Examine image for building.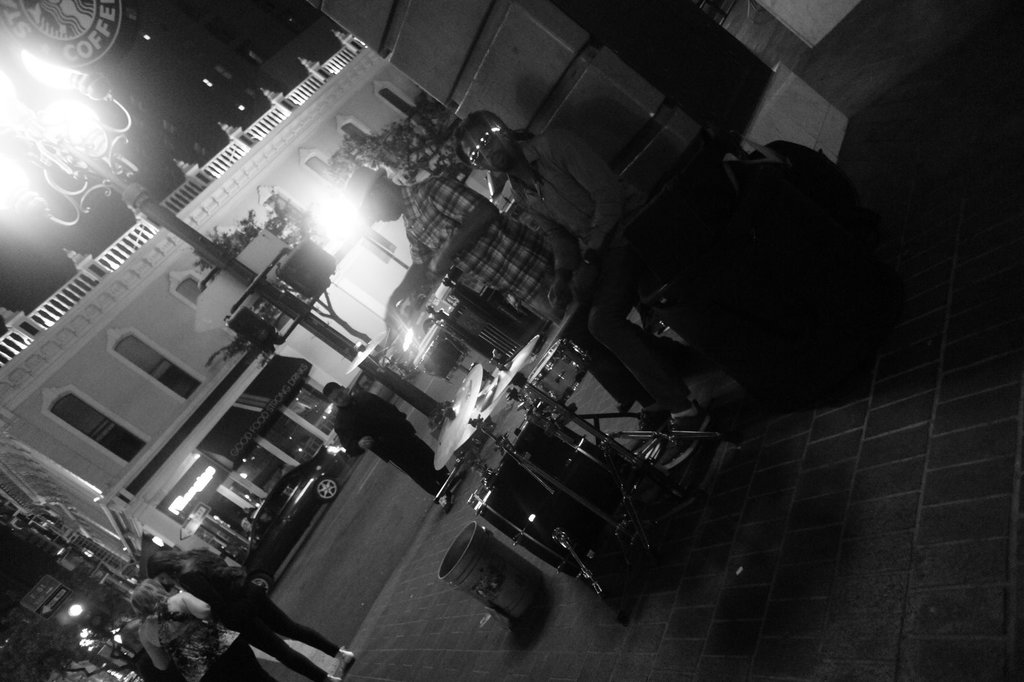
Examination result: pyautogui.locateOnScreen(0, 31, 486, 598).
